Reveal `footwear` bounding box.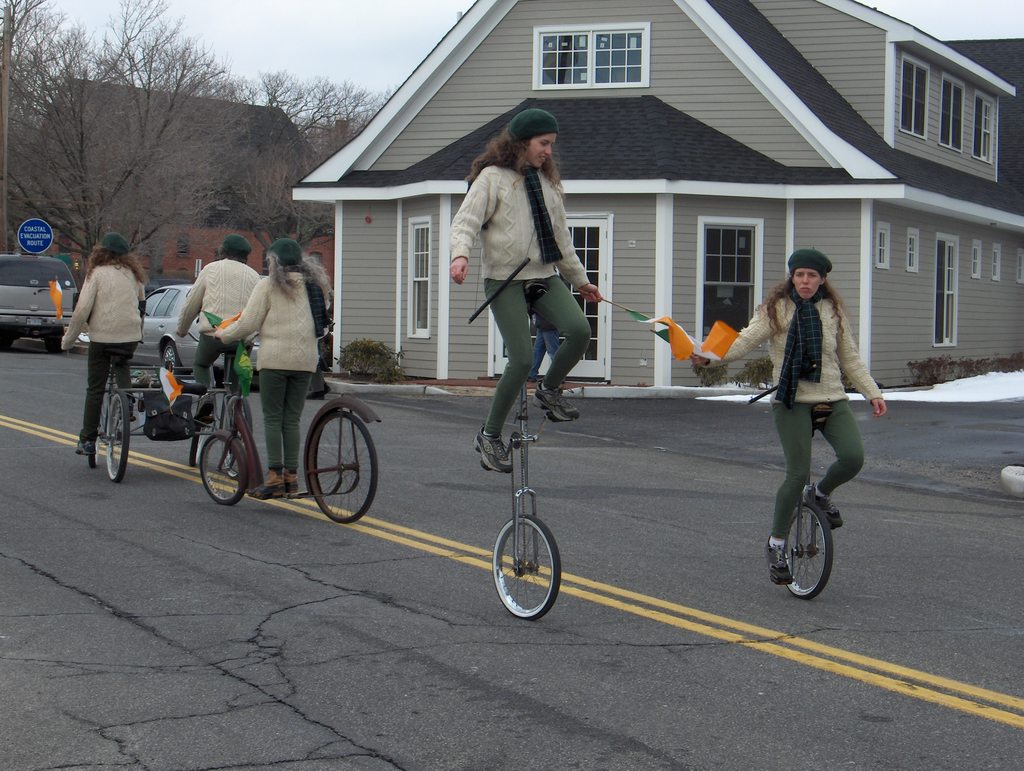
Revealed: locate(476, 428, 515, 473).
